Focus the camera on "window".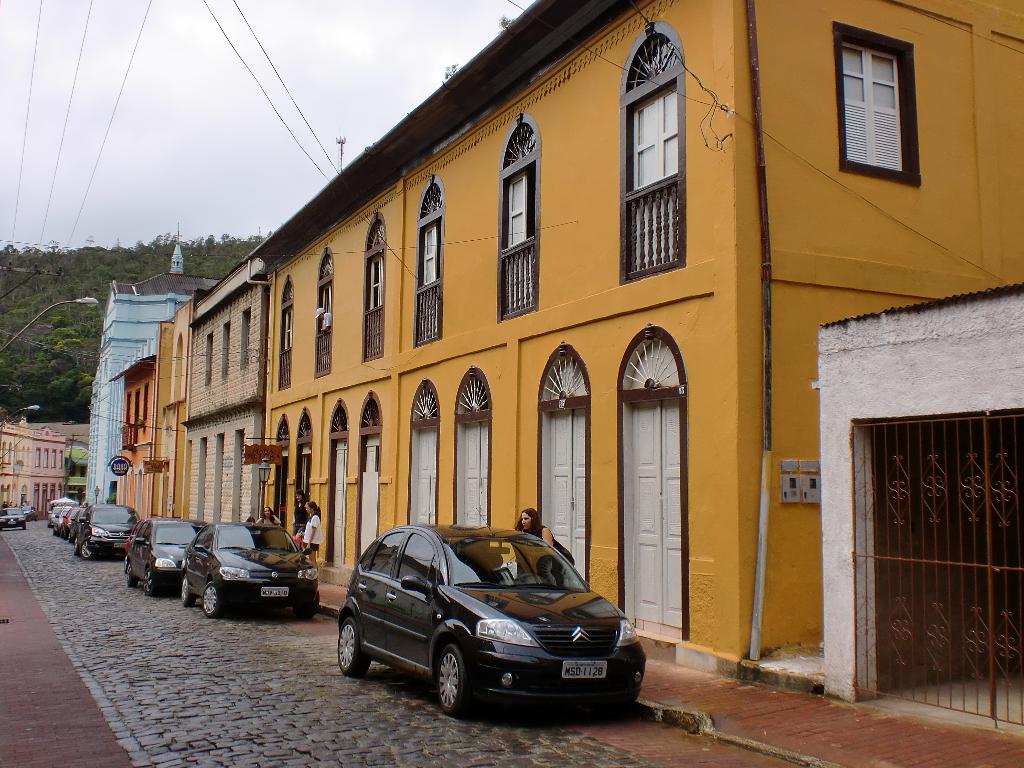
Focus region: [left=831, top=19, right=922, bottom=190].
